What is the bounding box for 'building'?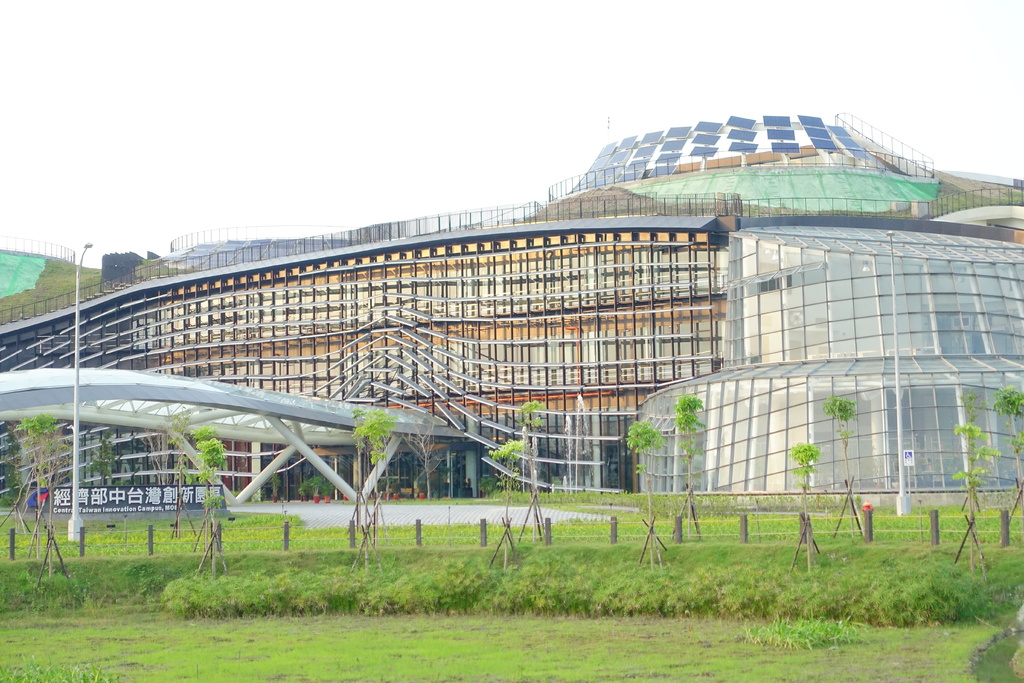
0:107:1023:506.
